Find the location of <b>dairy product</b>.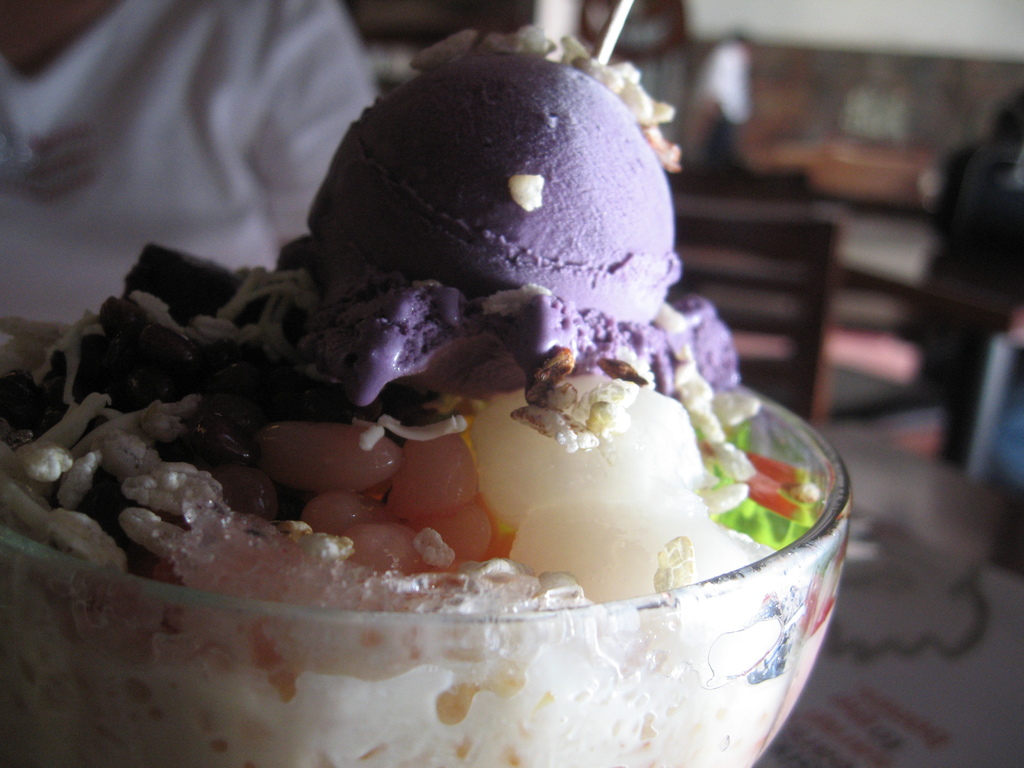
Location: crop(280, 45, 746, 410).
